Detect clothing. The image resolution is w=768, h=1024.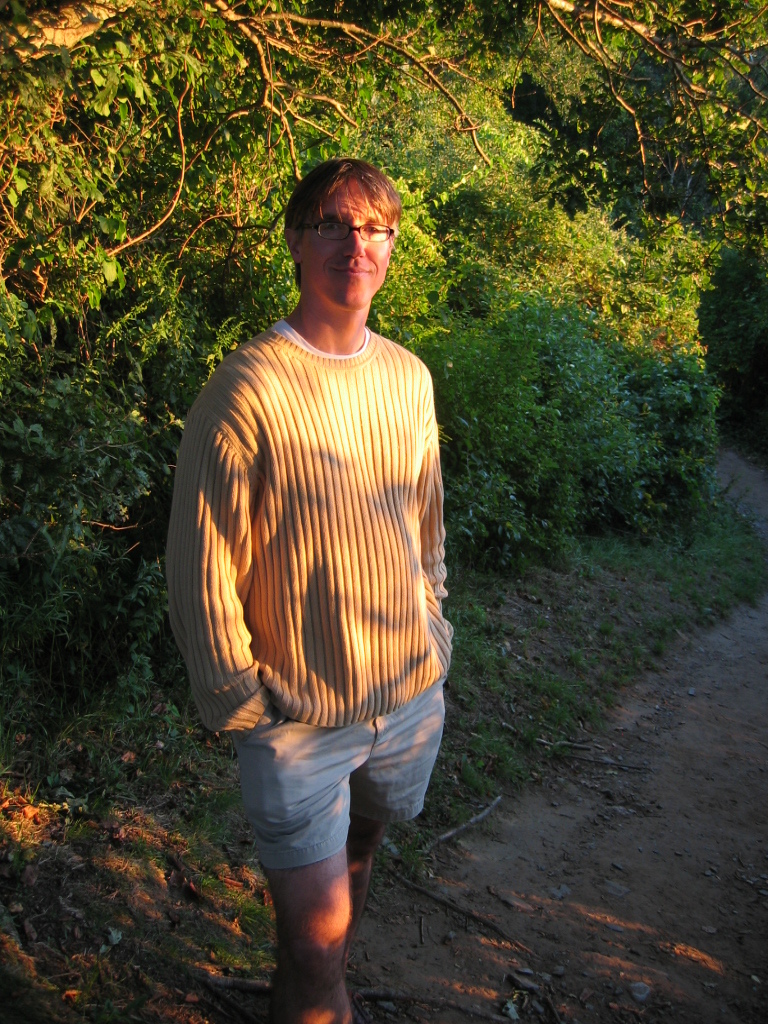
{"left": 170, "top": 252, "right": 437, "bottom": 850}.
